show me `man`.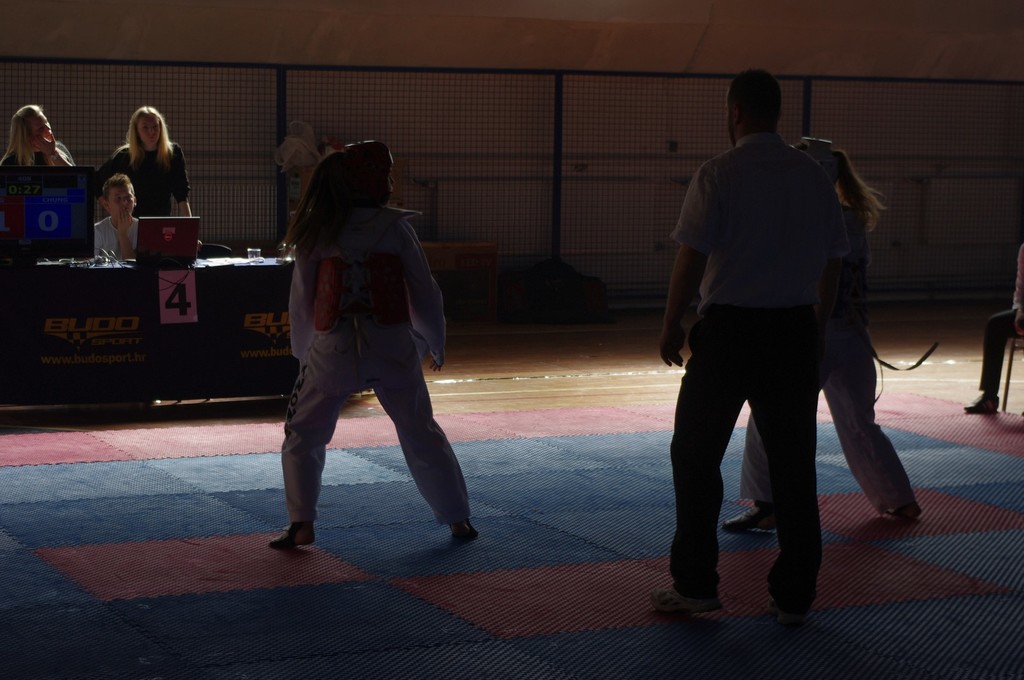
`man` is here: [656, 69, 842, 634].
